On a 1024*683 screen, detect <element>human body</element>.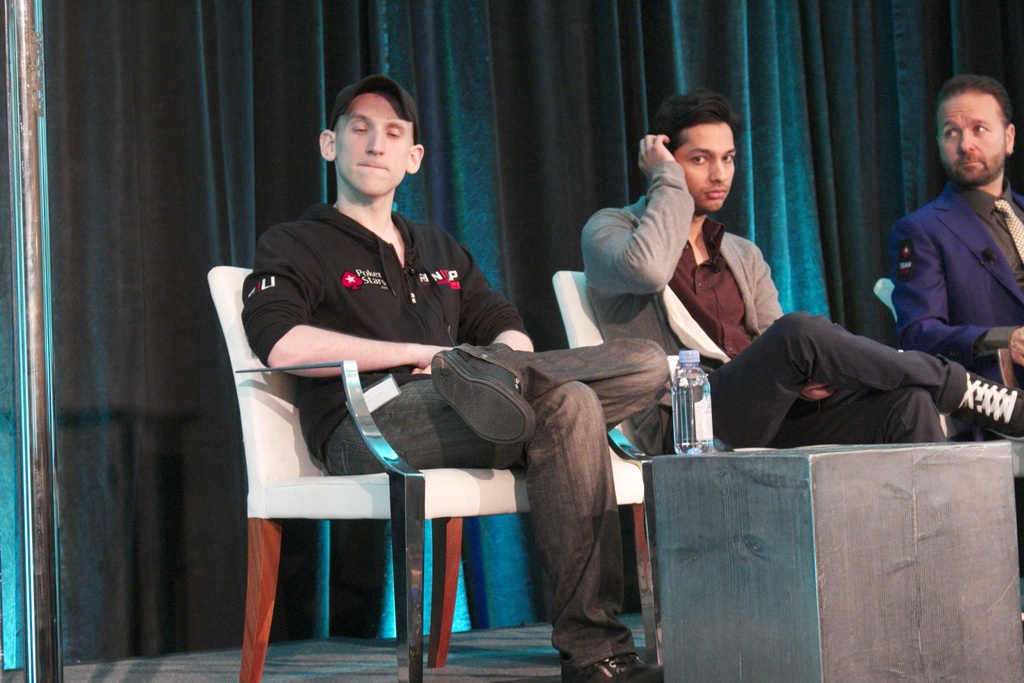
BBox(252, 109, 595, 637).
